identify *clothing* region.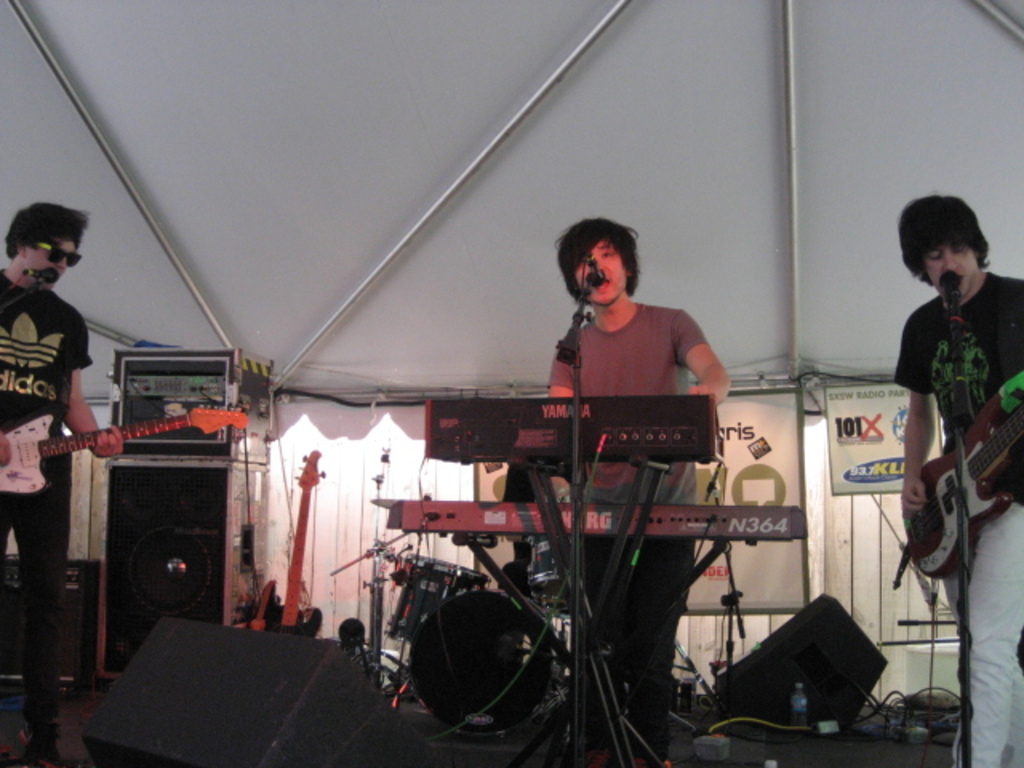
Region: bbox(550, 301, 707, 754).
